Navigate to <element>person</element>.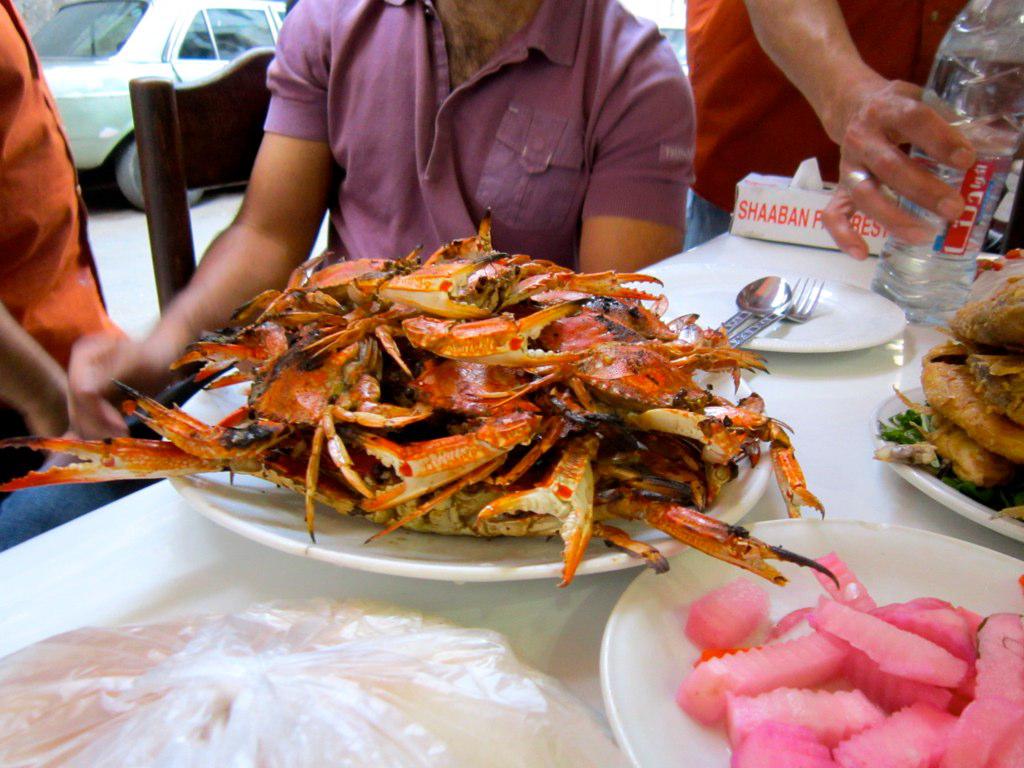
Navigation target: region(685, 0, 1023, 250).
